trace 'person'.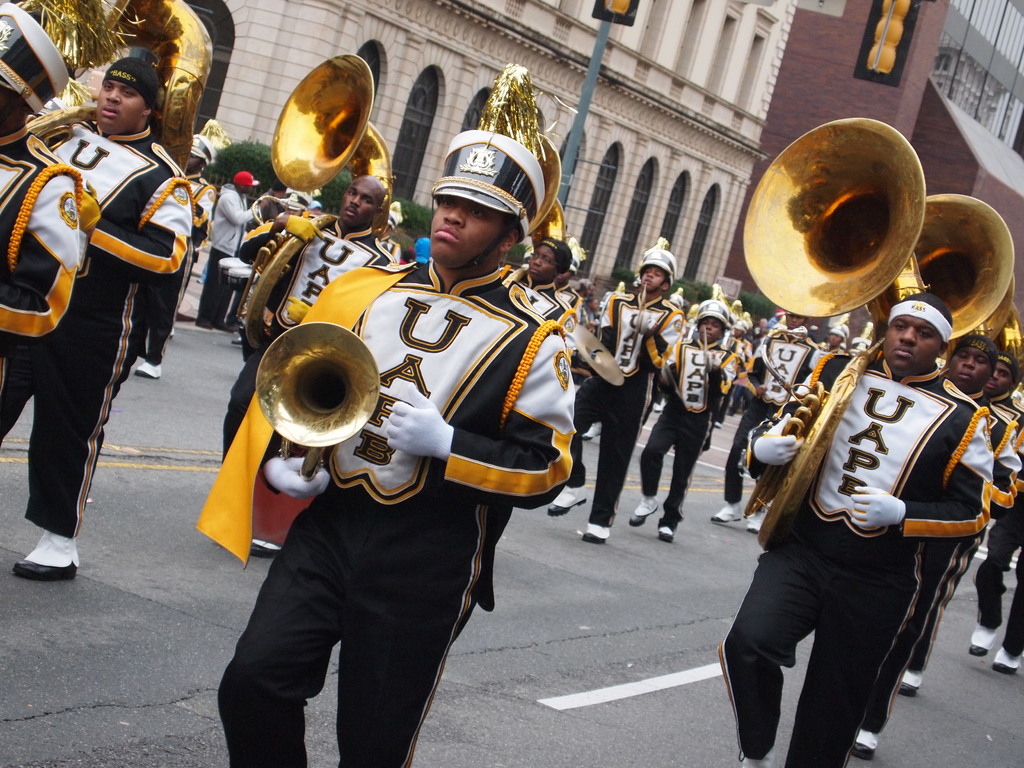
Traced to l=215, t=122, r=579, b=767.
